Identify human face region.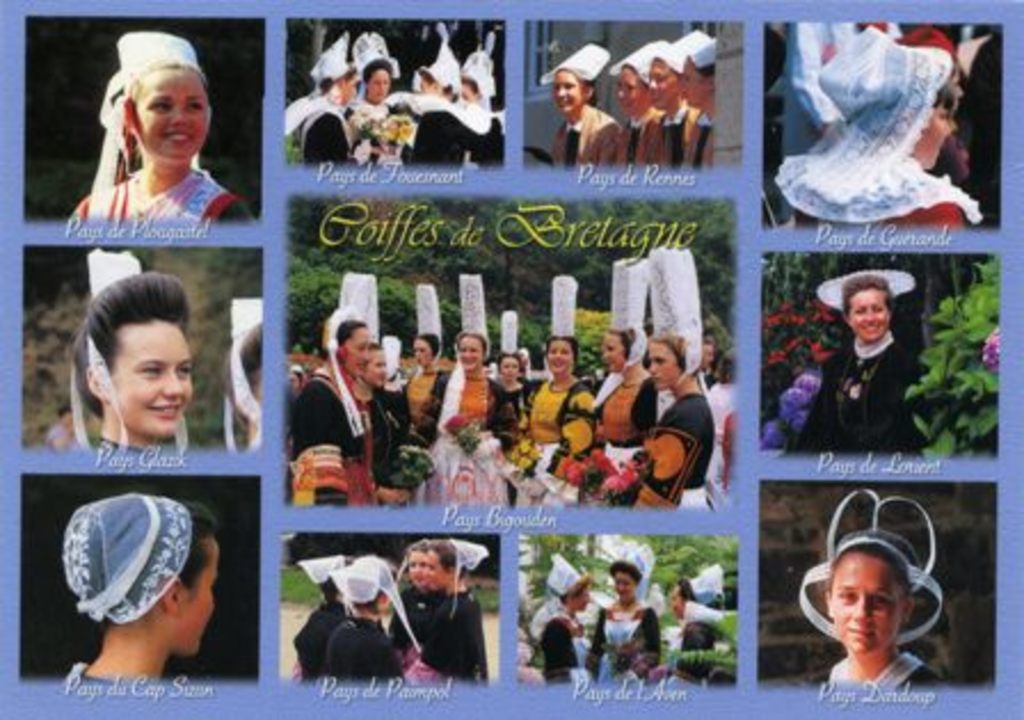
Region: [553,69,590,107].
